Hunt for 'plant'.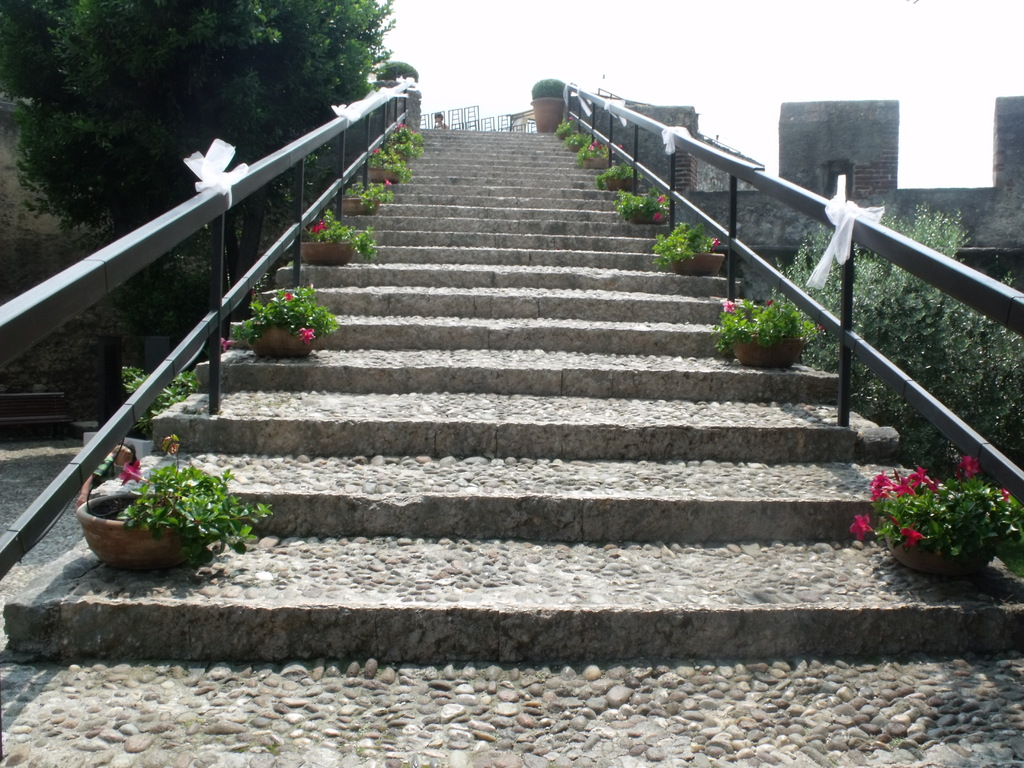
Hunted down at [x1=218, y1=278, x2=337, y2=358].
